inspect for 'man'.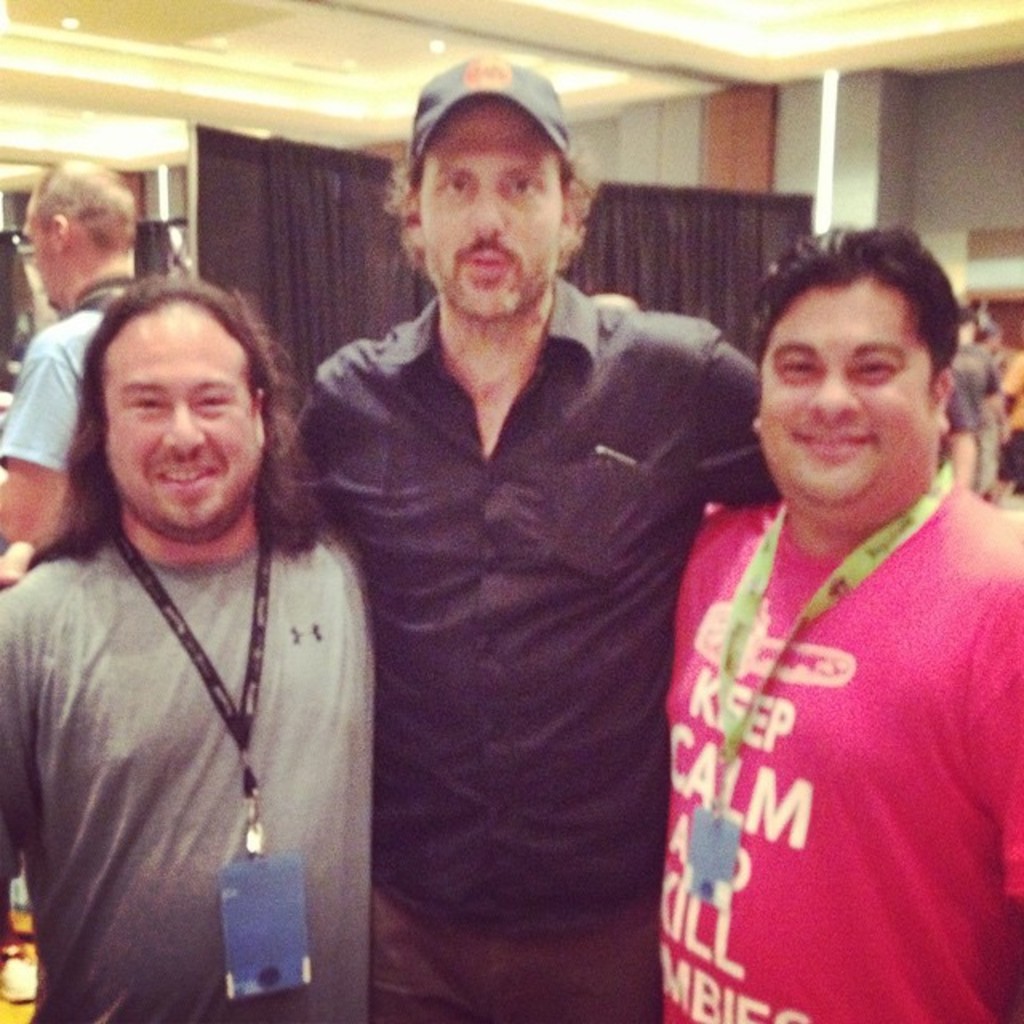
Inspection: pyautogui.locateOnScreen(0, 280, 374, 1021).
